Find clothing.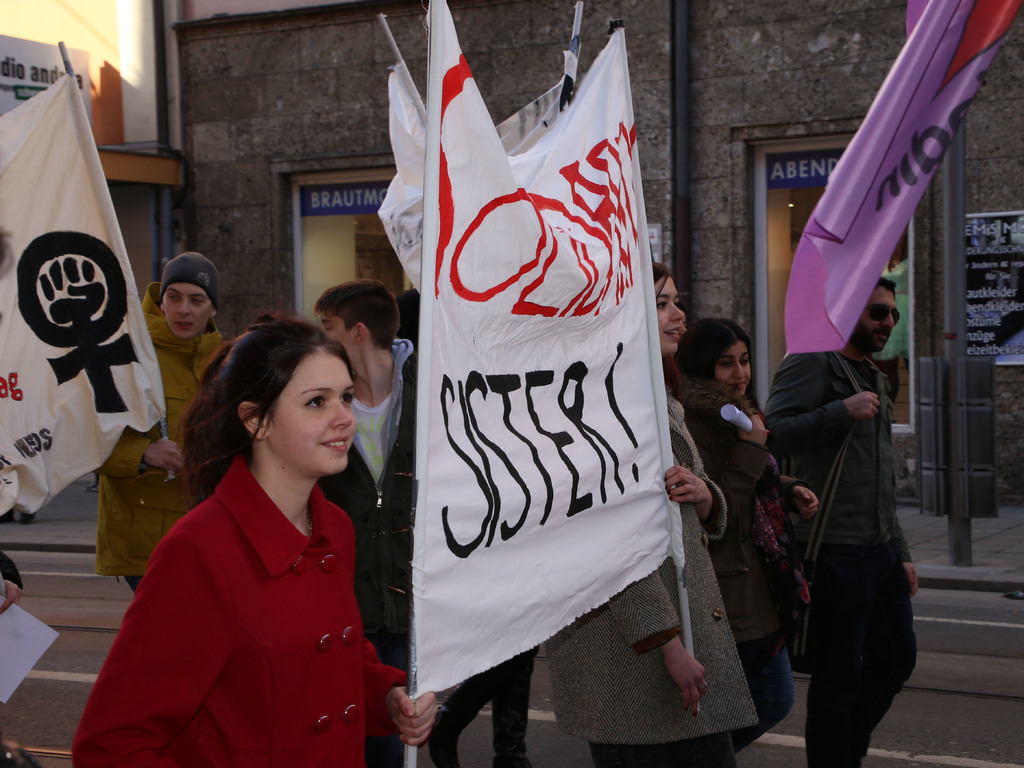
BBox(0, 742, 43, 767).
